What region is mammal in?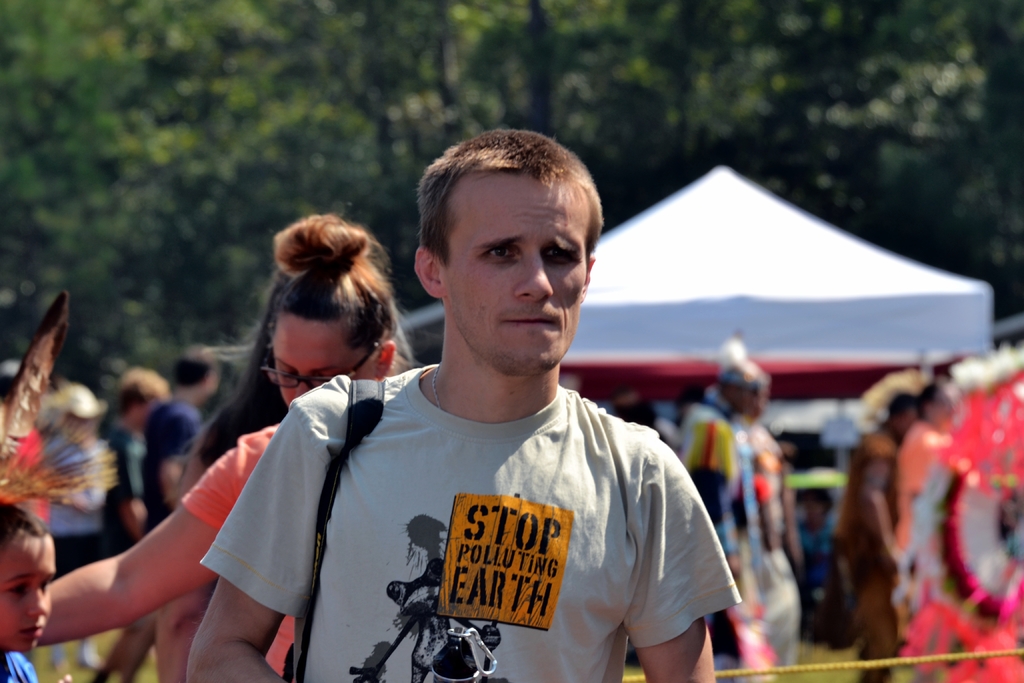
Rect(12, 375, 129, 666).
